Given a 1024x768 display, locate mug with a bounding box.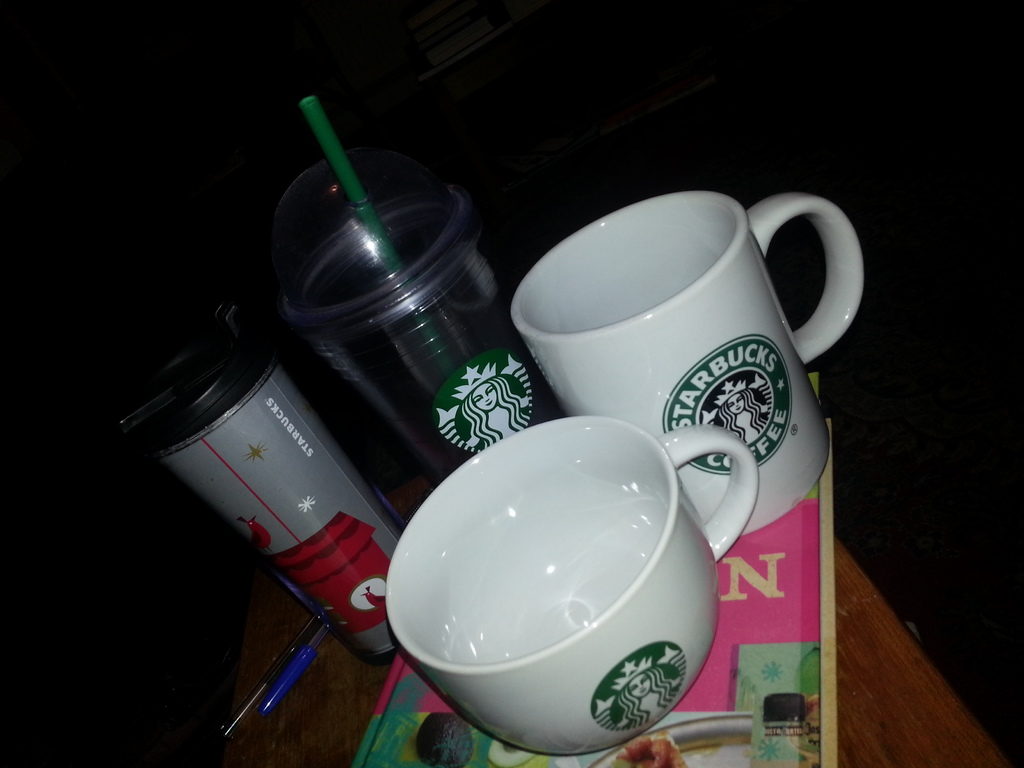
Located: crop(509, 193, 866, 534).
